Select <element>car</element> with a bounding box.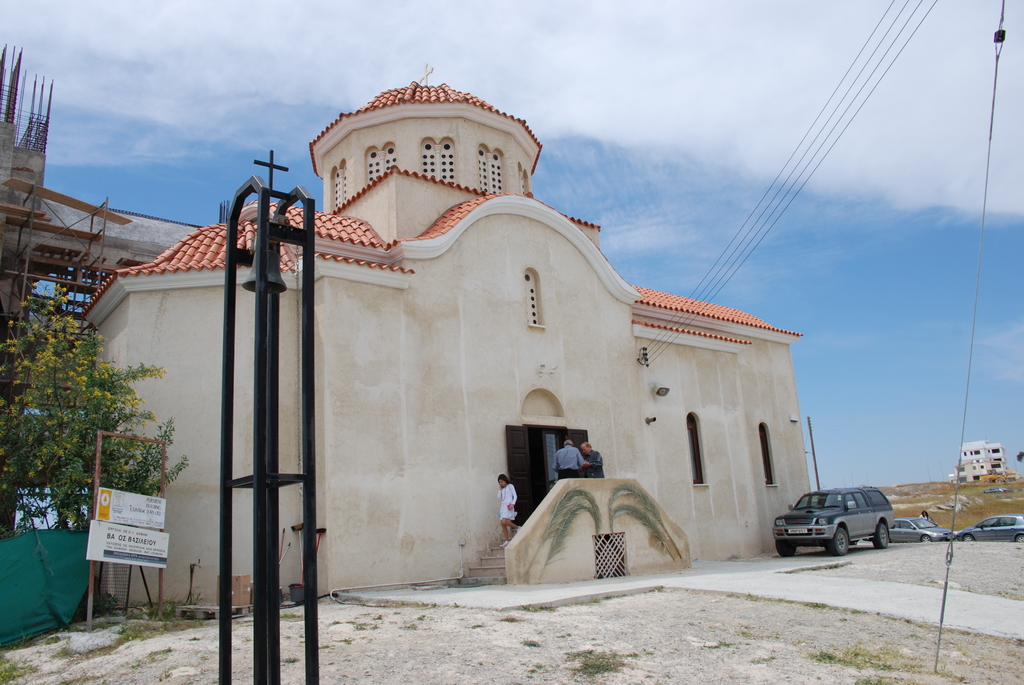
detection(885, 516, 952, 546).
